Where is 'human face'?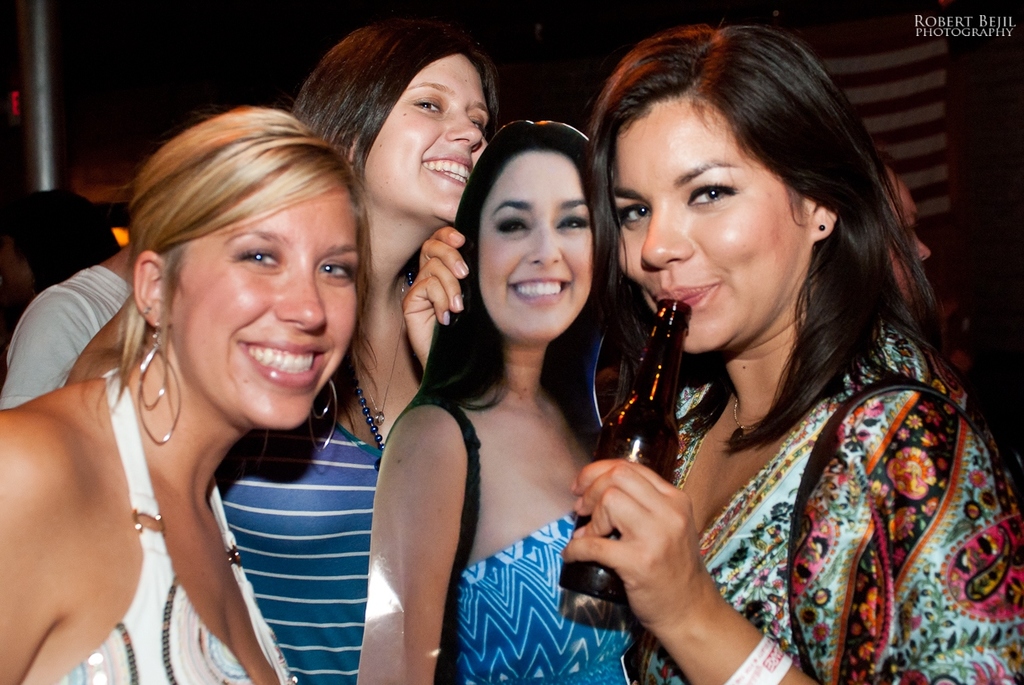
crop(886, 177, 929, 301).
